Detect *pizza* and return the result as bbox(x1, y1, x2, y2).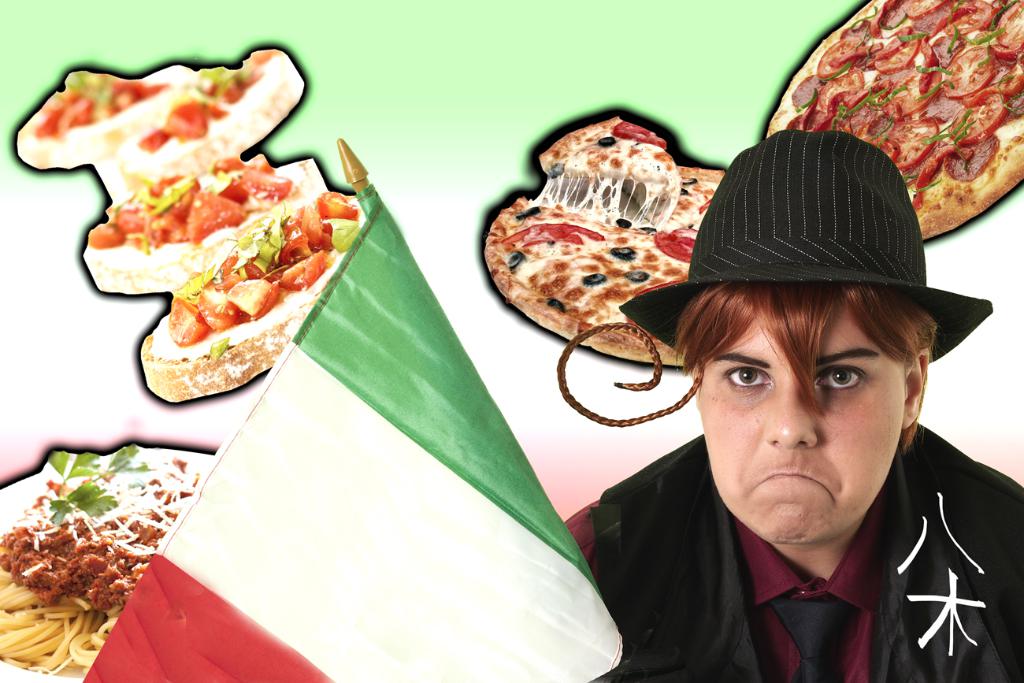
bbox(13, 50, 180, 175).
